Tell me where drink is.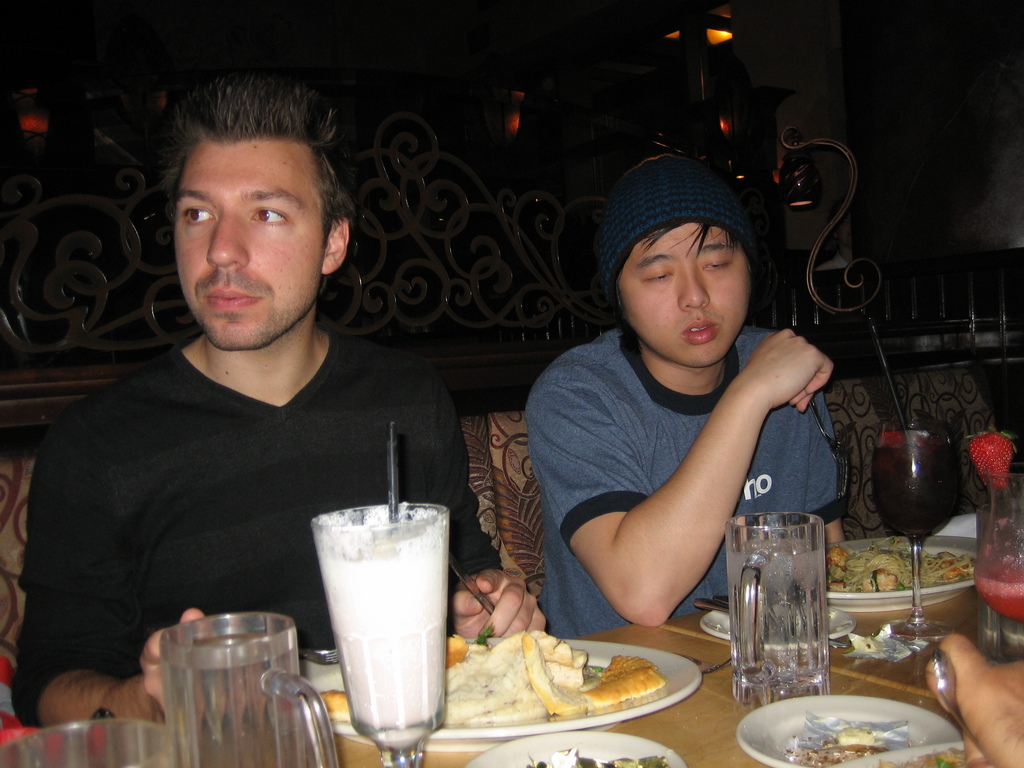
drink is at [872,425,963,539].
